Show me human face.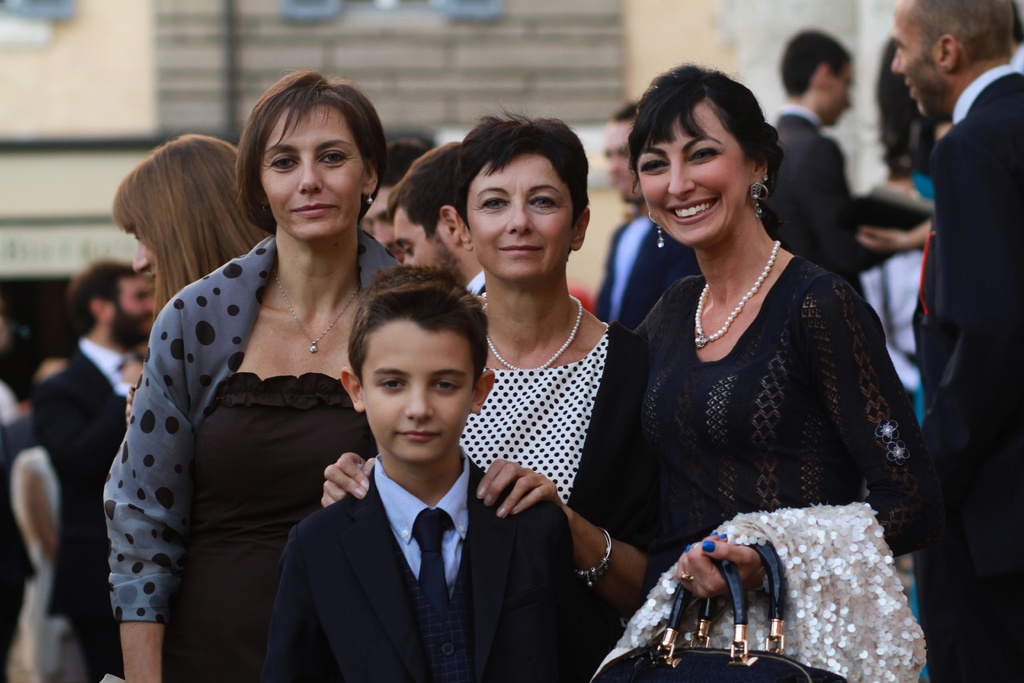
human face is here: bbox=(119, 272, 153, 342).
